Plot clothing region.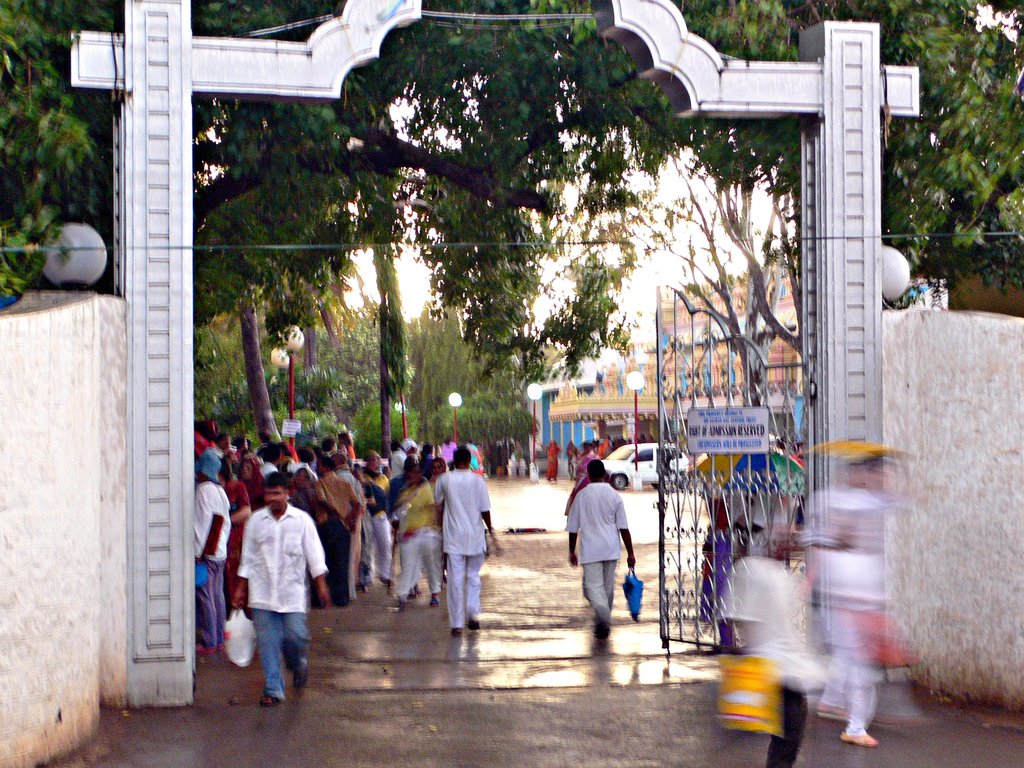
Plotted at (799,477,895,739).
